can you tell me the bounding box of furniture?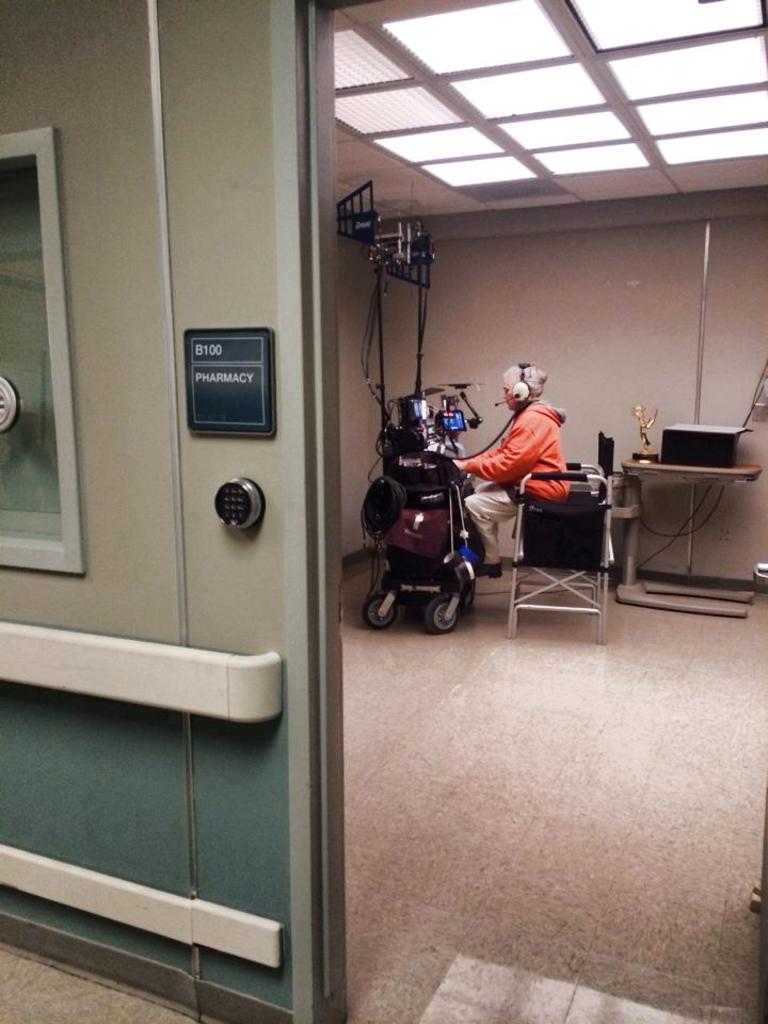
locate(625, 453, 767, 615).
